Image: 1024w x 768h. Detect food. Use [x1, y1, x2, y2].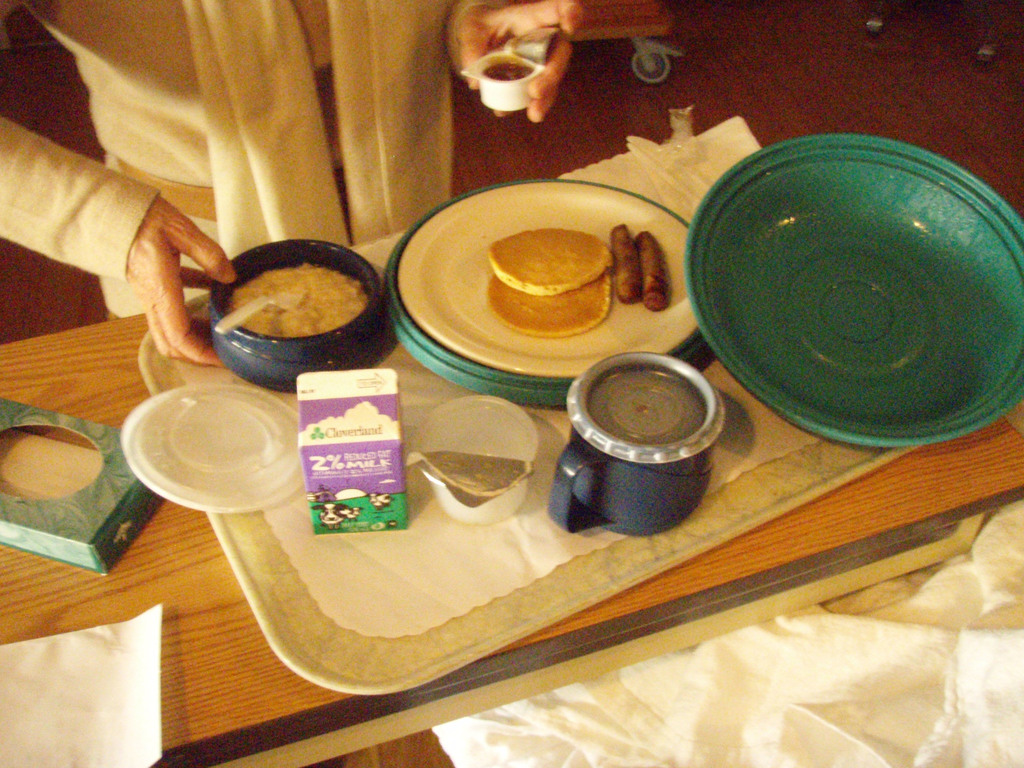
[488, 226, 610, 294].
